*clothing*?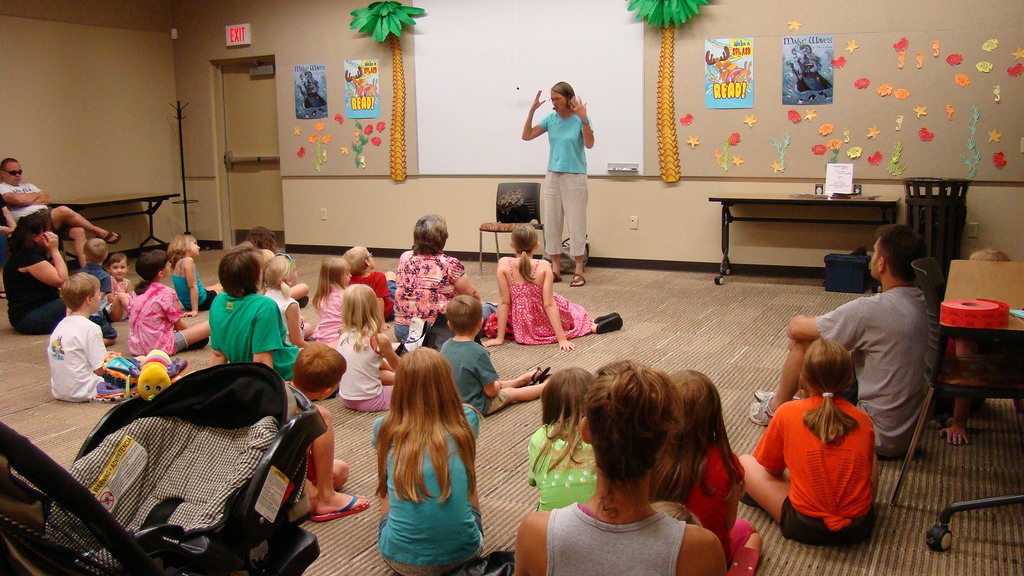
pyautogui.locateOnScreen(45, 310, 107, 402)
